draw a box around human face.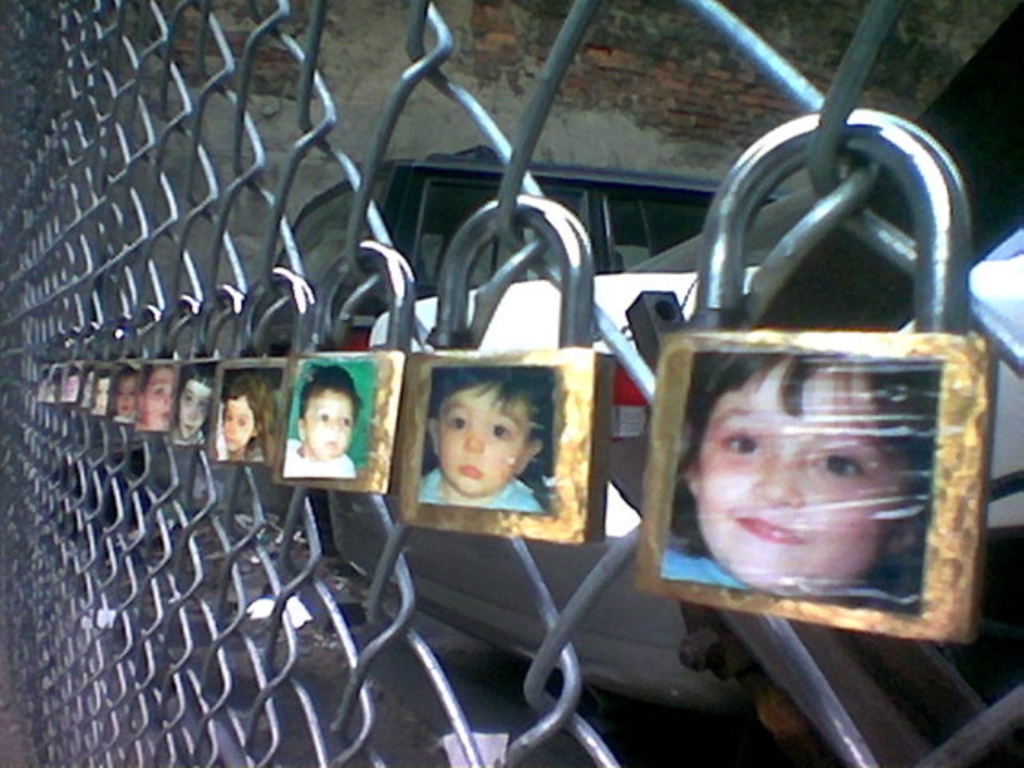
<region>64, 379, 75, 393</region>.
